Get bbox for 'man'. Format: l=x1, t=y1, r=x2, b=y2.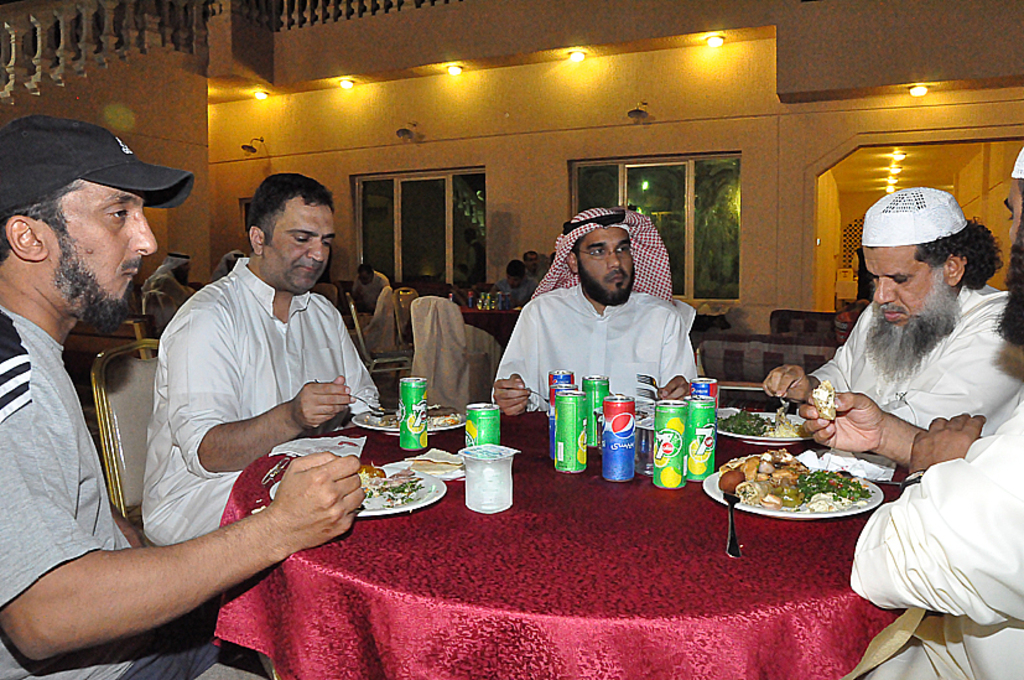
l=498, t=260, r=536, b=302.
